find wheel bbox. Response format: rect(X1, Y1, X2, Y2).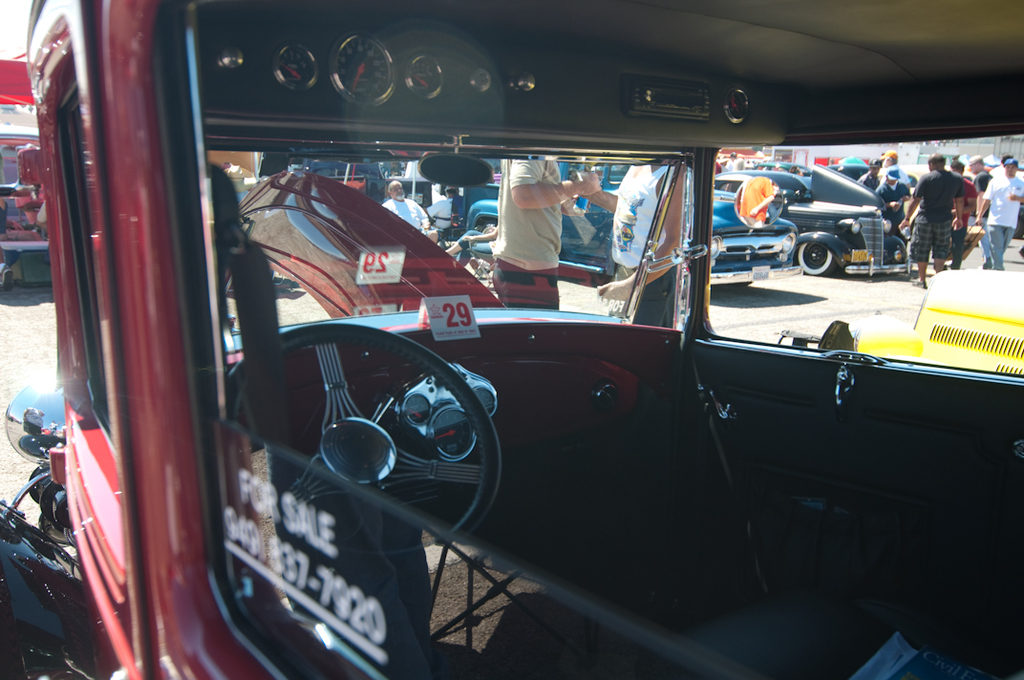
rect(797, 236, 837, 276).
